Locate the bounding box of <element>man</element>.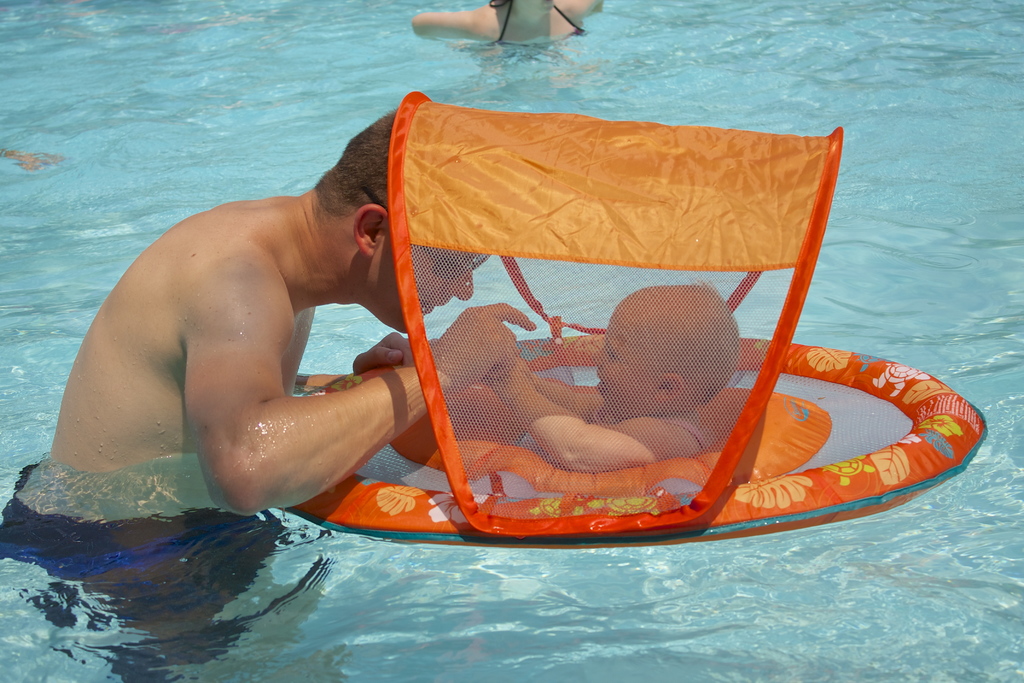
Bounding box: BBox(47, 103, 496, 645).
